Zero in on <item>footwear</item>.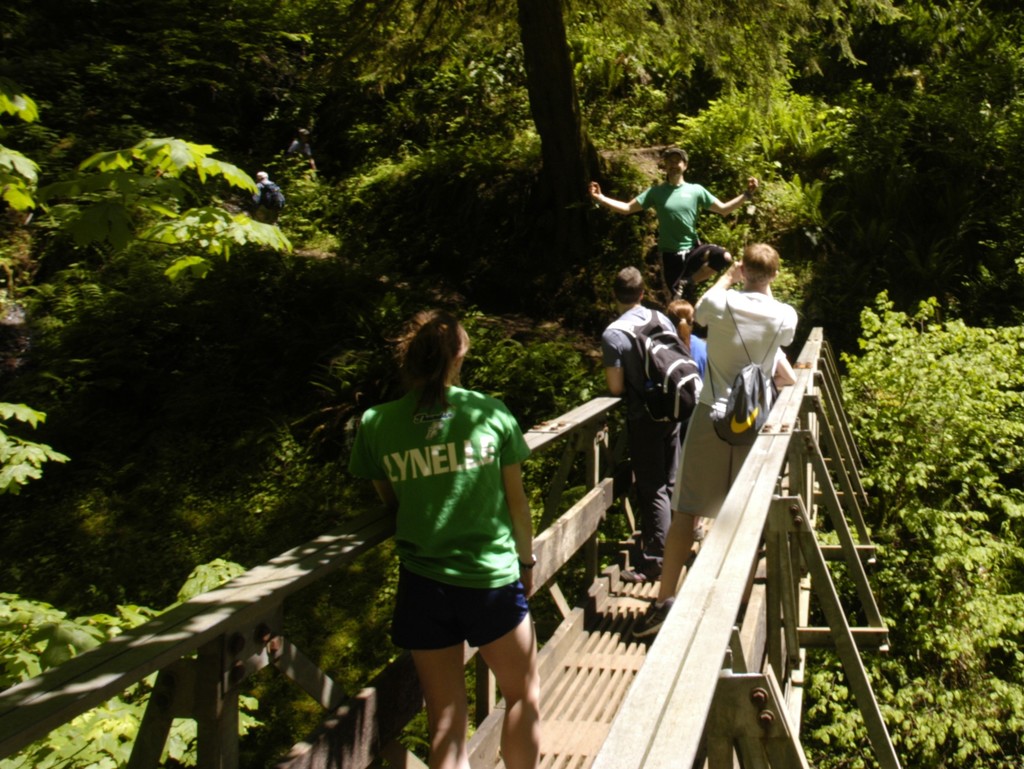
Zeroed in: box=[634, 596, 677, 636].
